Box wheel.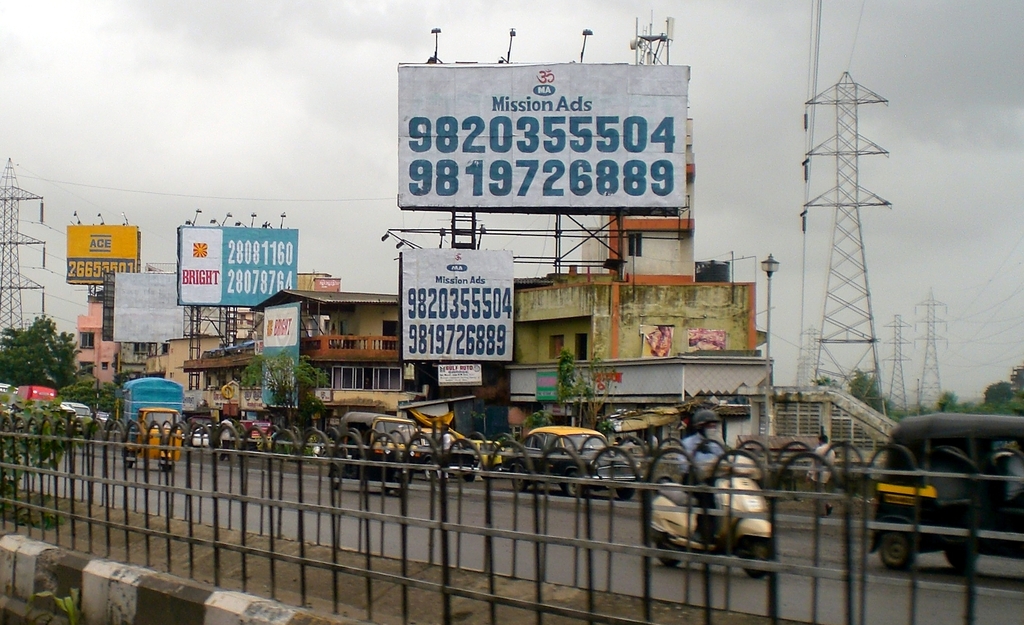
detection(876, 526, 921, 570).
